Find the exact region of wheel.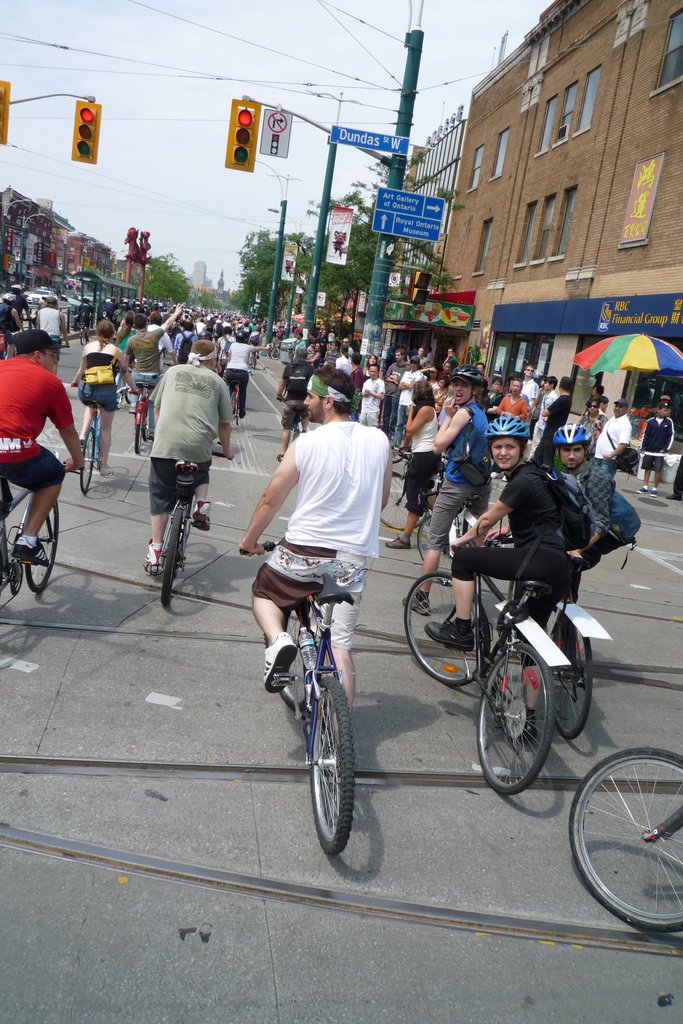
Exact region: BBox(9, 481, 69, 589).
